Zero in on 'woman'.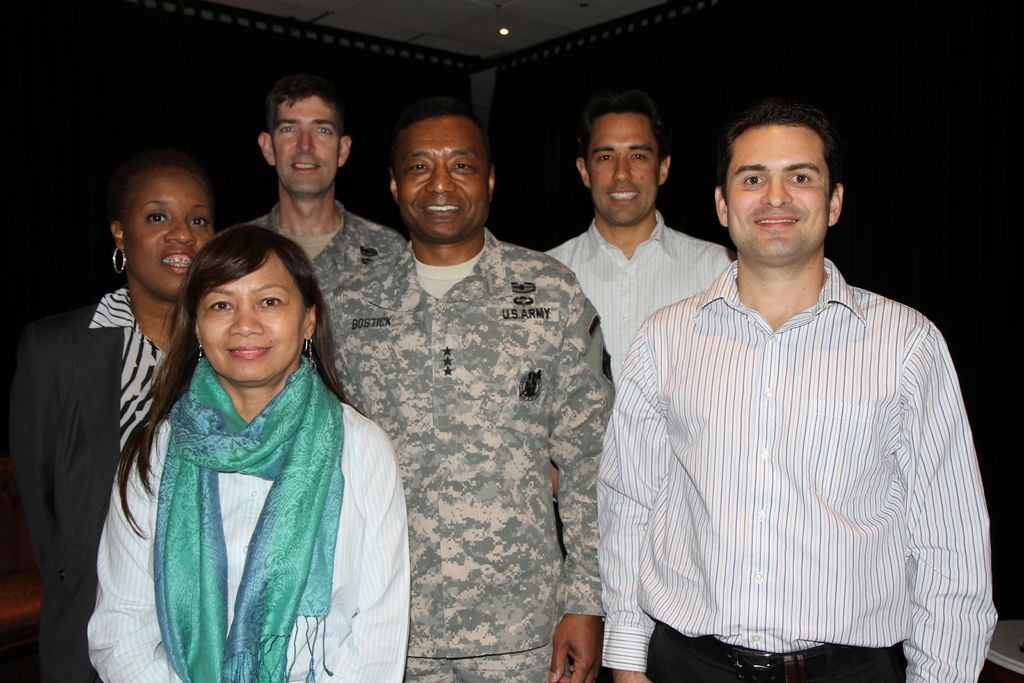
Zeroed in: (83, 226, 410, 682).
